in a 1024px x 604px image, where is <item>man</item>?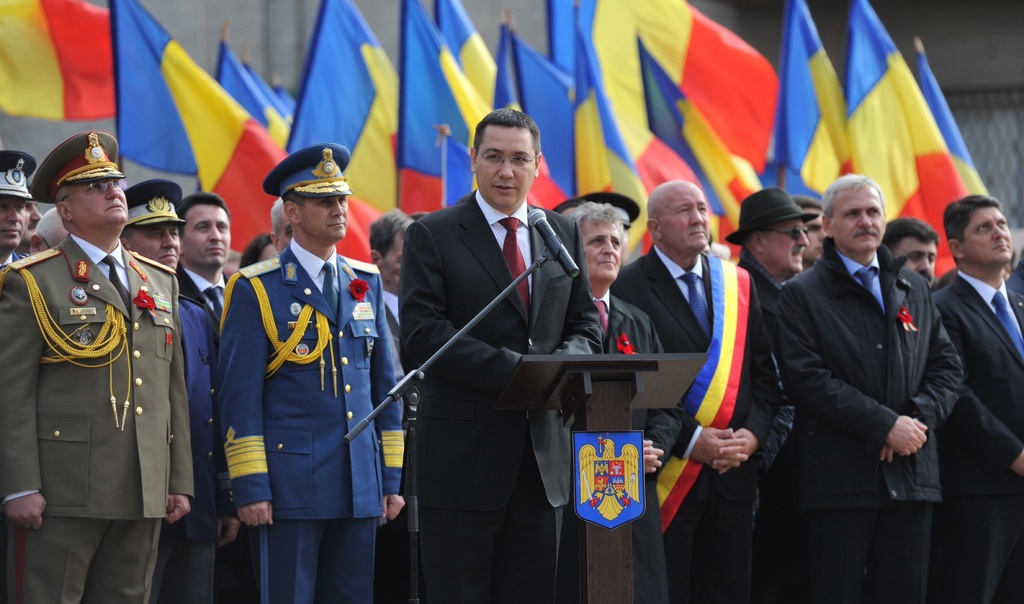
<region>724, 193, 816, 317</region>.
